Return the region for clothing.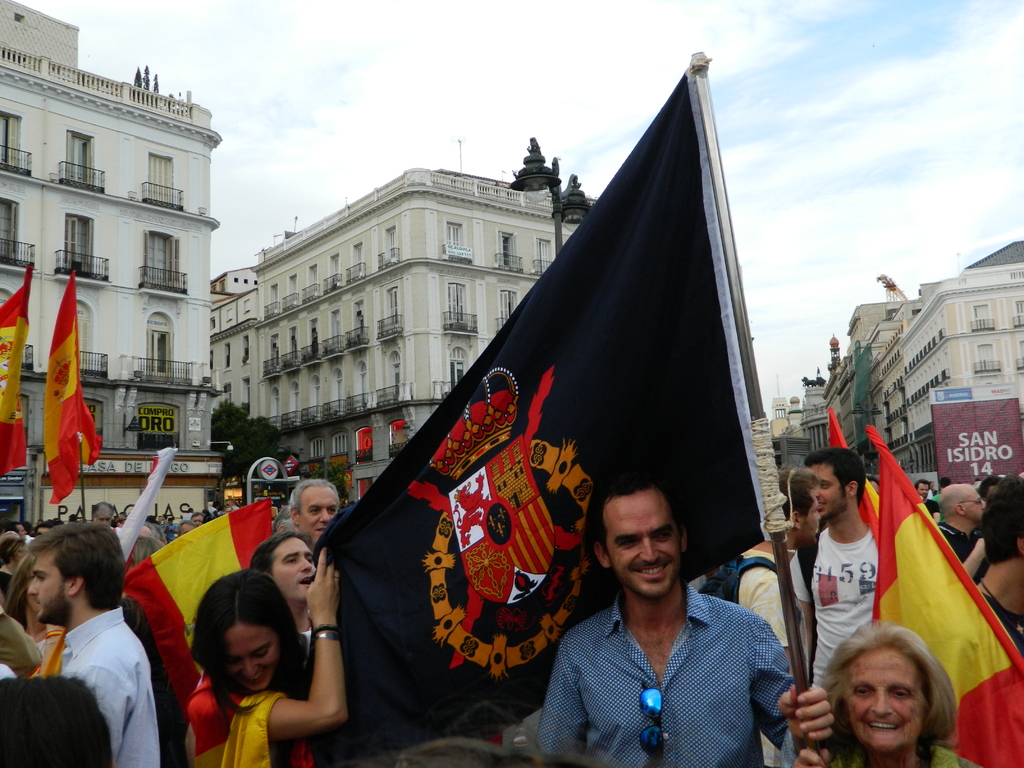
[181, 674, 330, 767].
